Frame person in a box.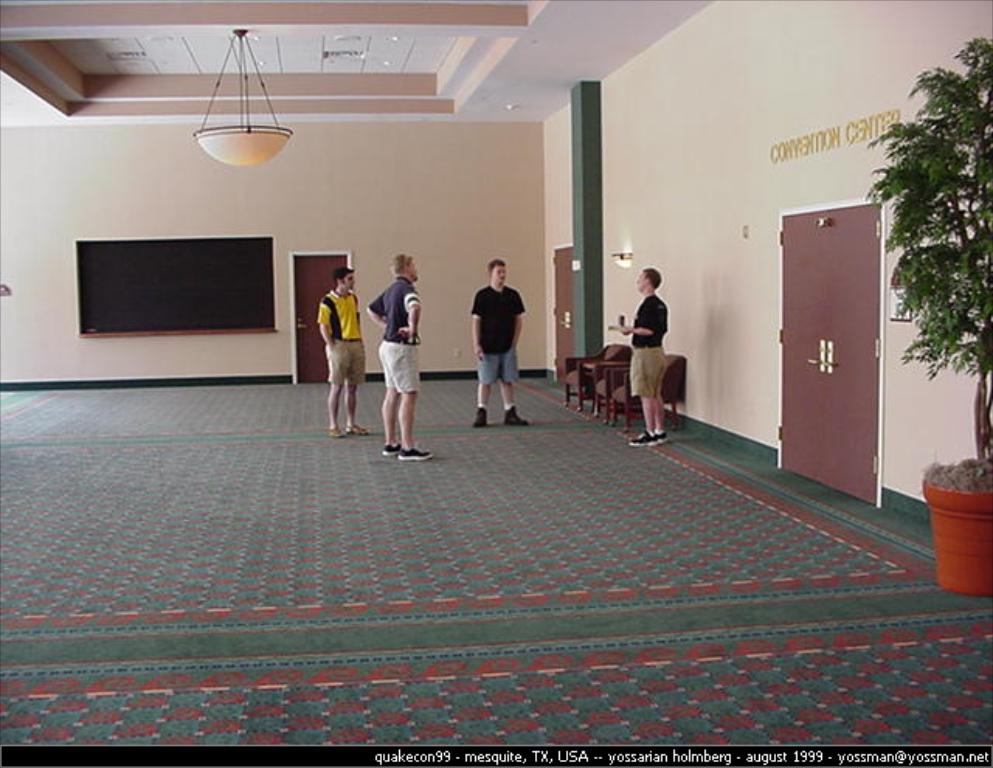
[left=318, top=264, right=377, bottom=439].
